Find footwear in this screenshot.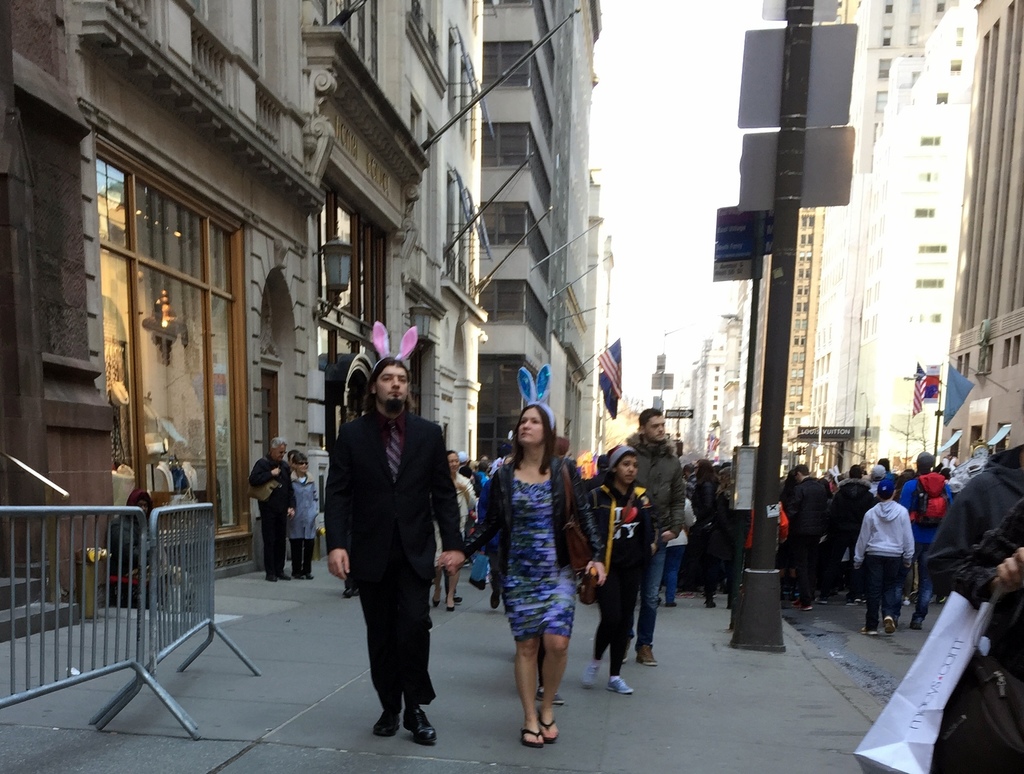
The bounding box for footwear is bbox=[859, 627, 877, 637].
